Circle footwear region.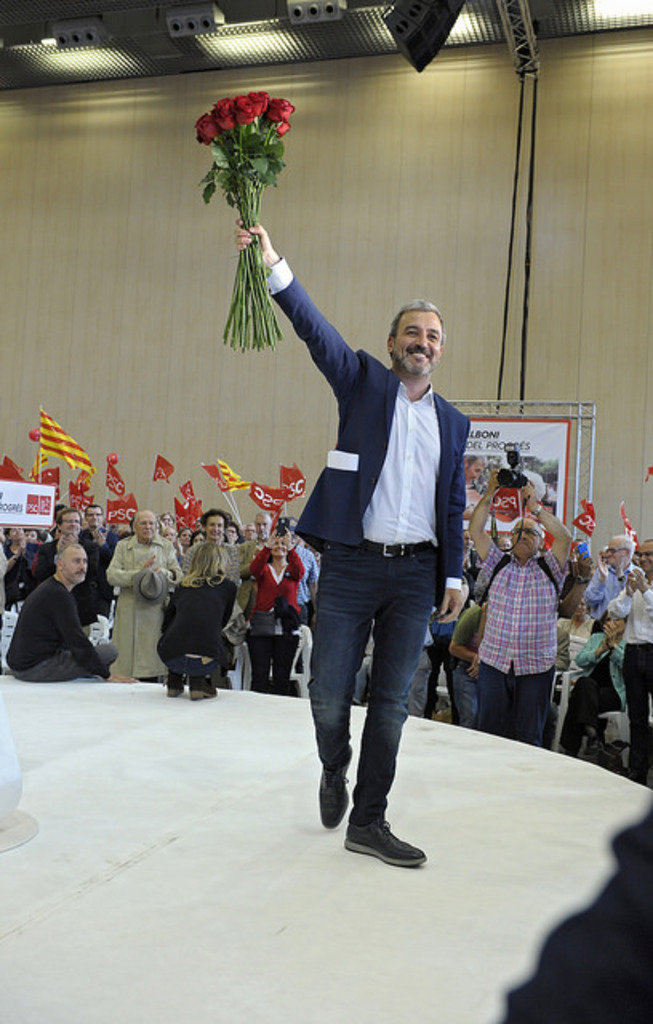
Region: locate(163, 666, 186, 696).
